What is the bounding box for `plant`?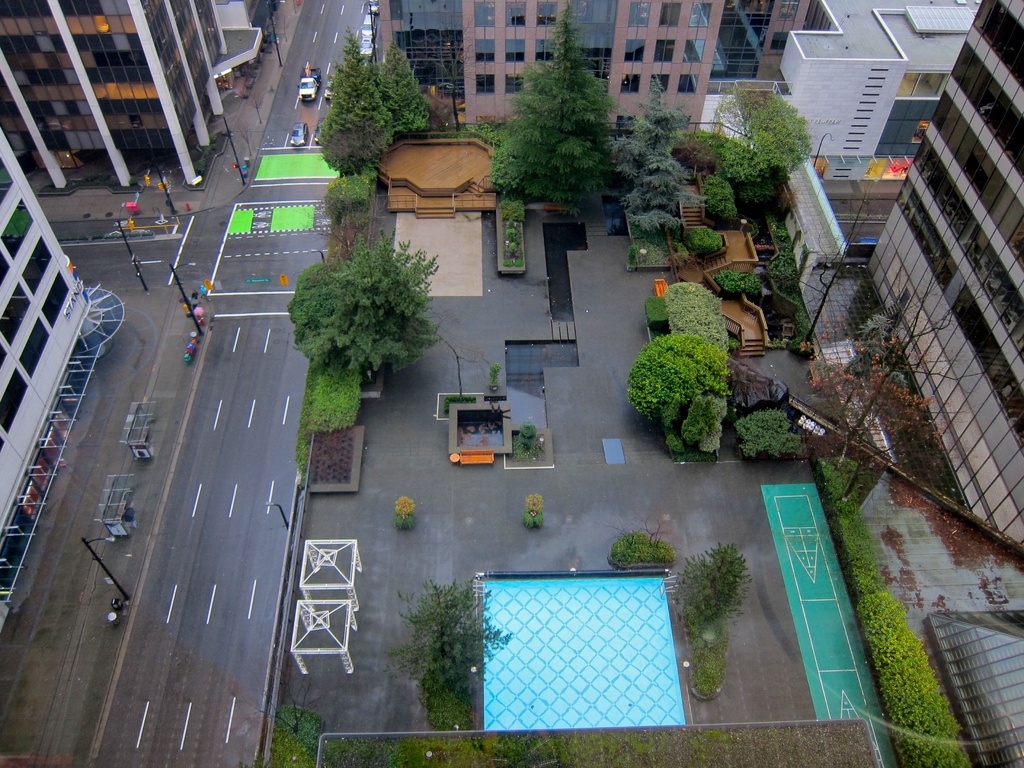
[510, 421, 543, 461].
